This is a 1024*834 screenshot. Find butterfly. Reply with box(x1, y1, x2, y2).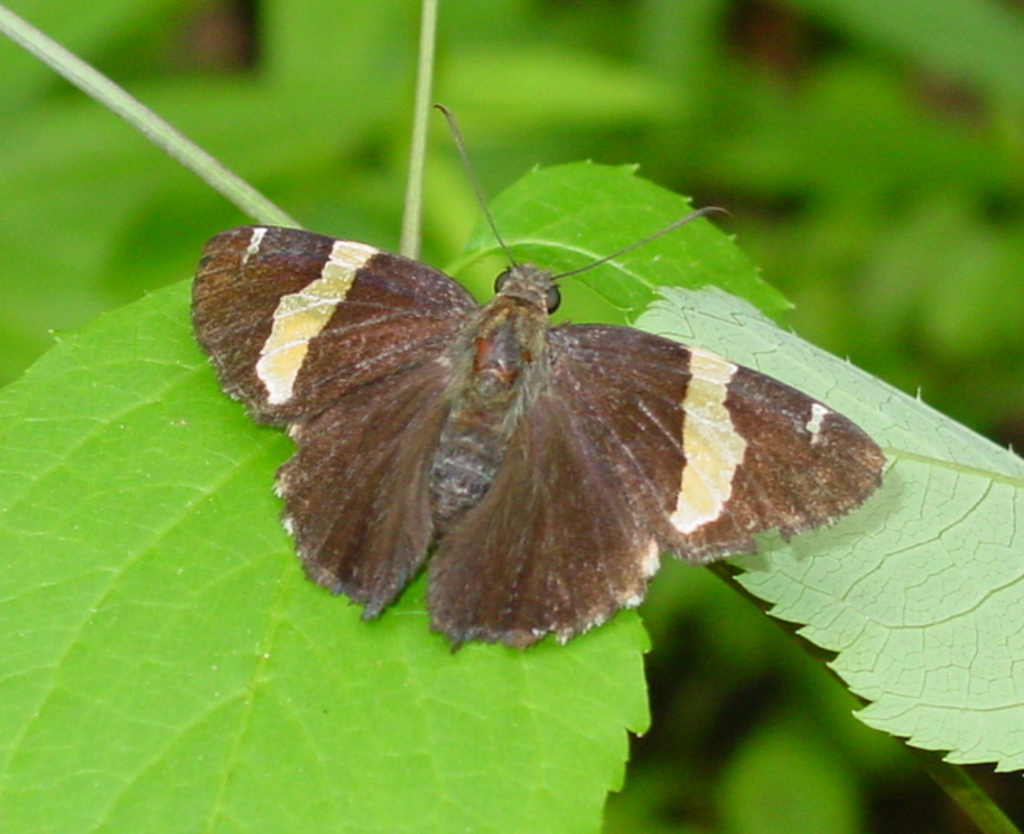
box(199, 123, 865, 675).
